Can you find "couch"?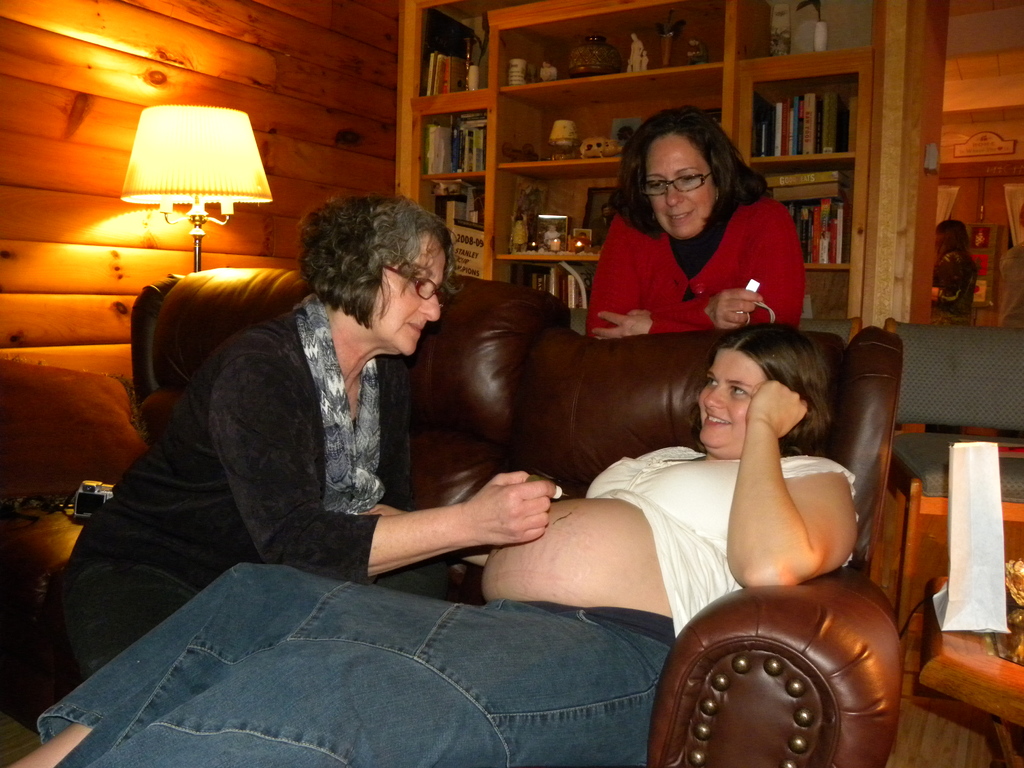
Yes, bounding box: crop(129, 266, 902, 767).
